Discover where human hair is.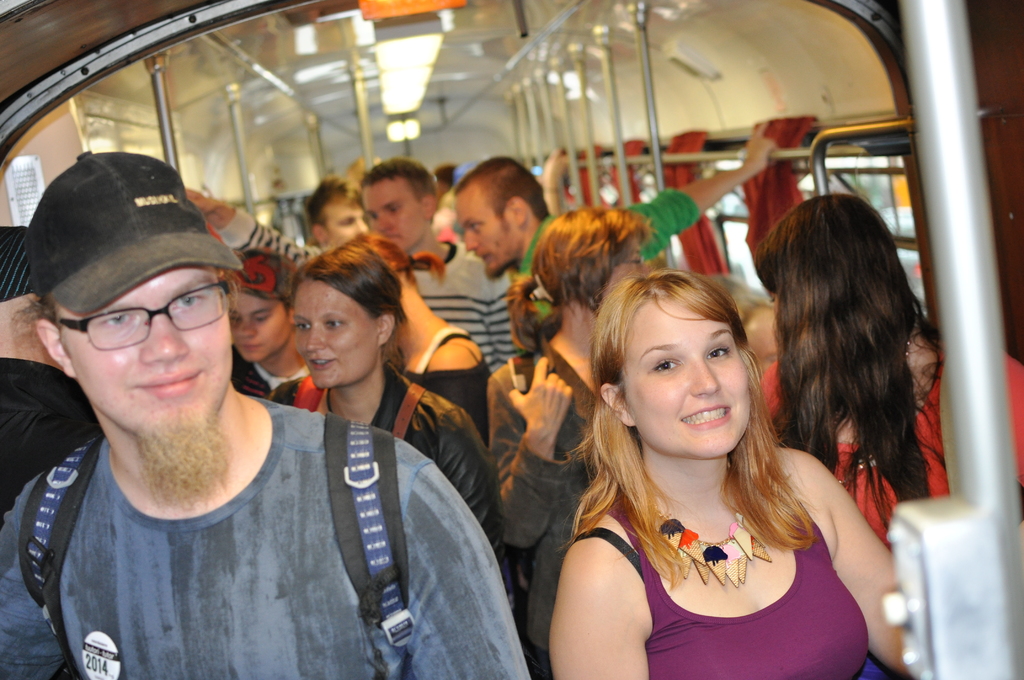
Discovered at locate(306, 172, 368, 235).
